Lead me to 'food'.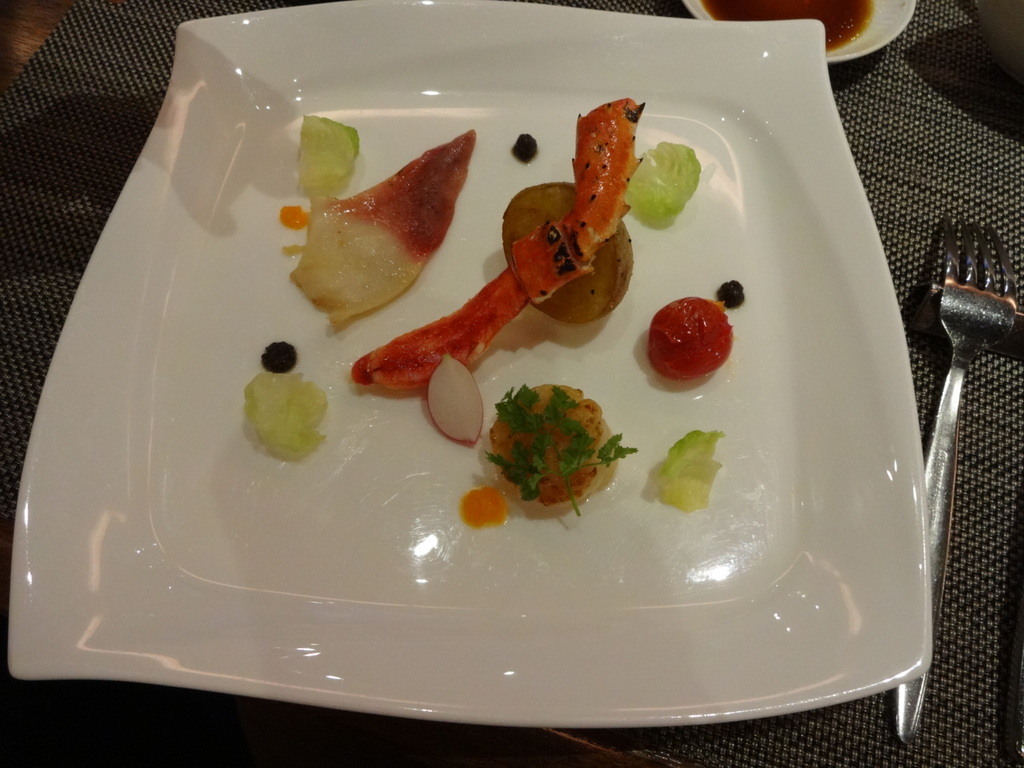
Lead to 241 341 326 463.
